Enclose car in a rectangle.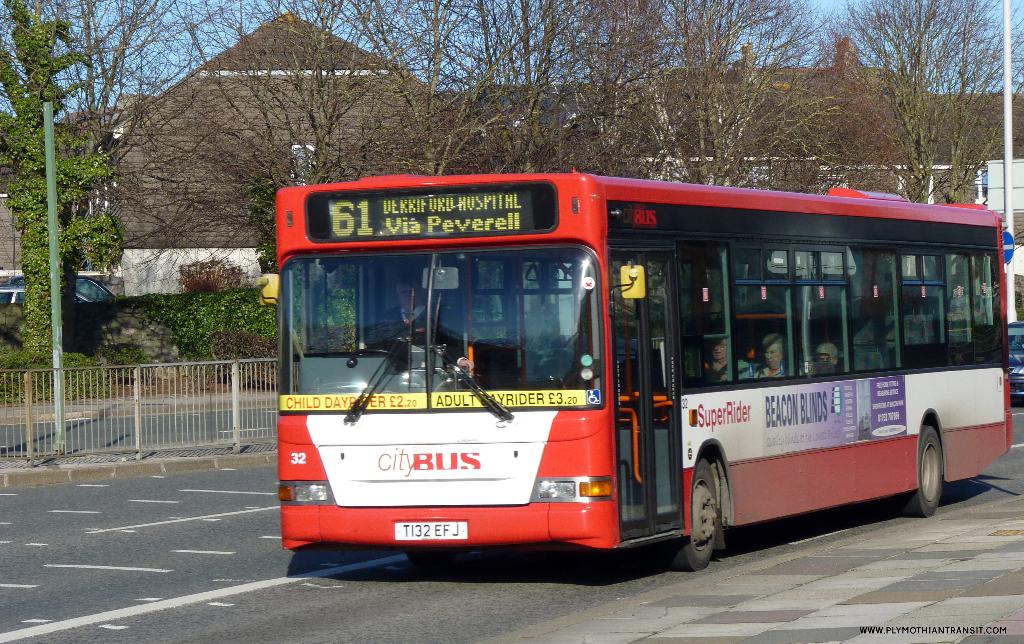
l=1007, t=318, r=1023, b=403.
